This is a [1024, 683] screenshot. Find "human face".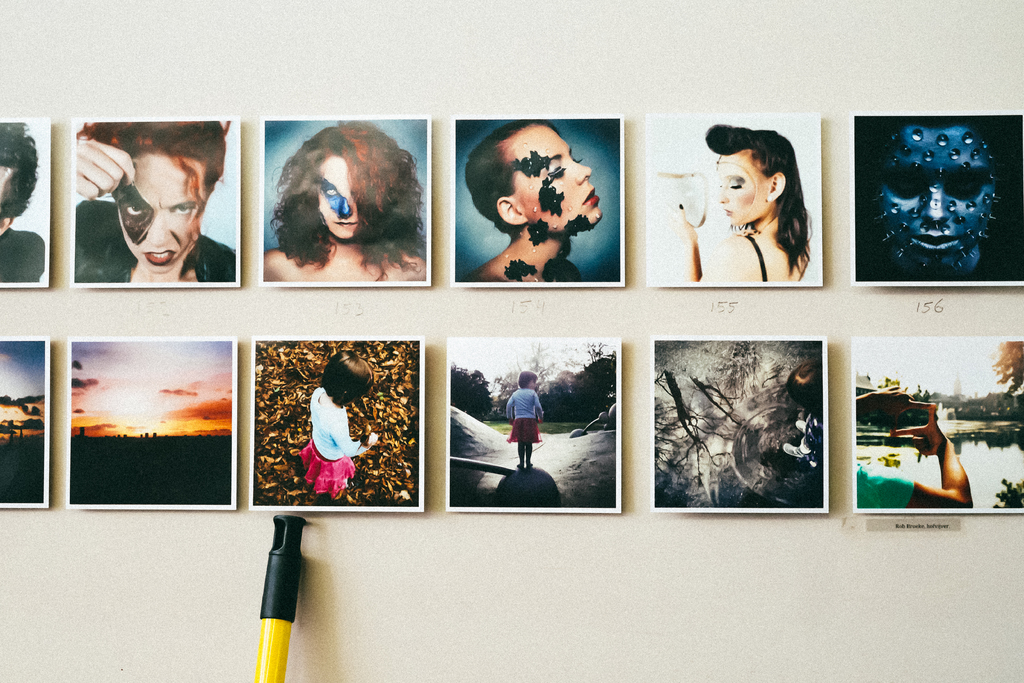
Bounding box: 717 145 768 224.
